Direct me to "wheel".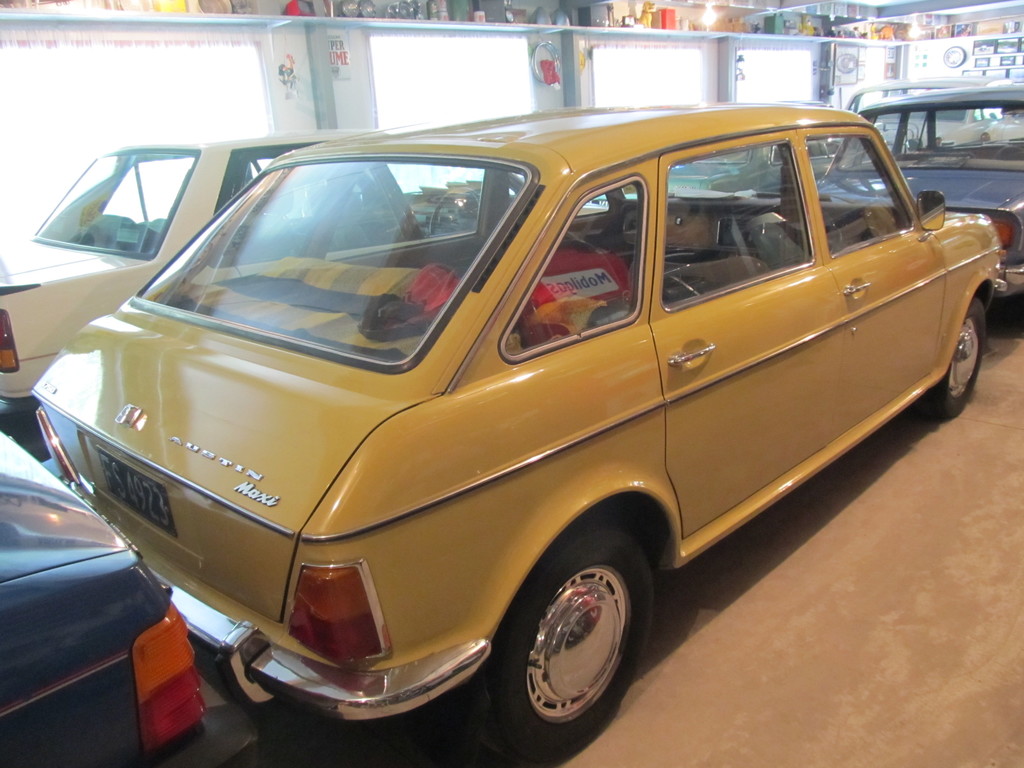
Direction: crop(908, 290, 993, 426).
